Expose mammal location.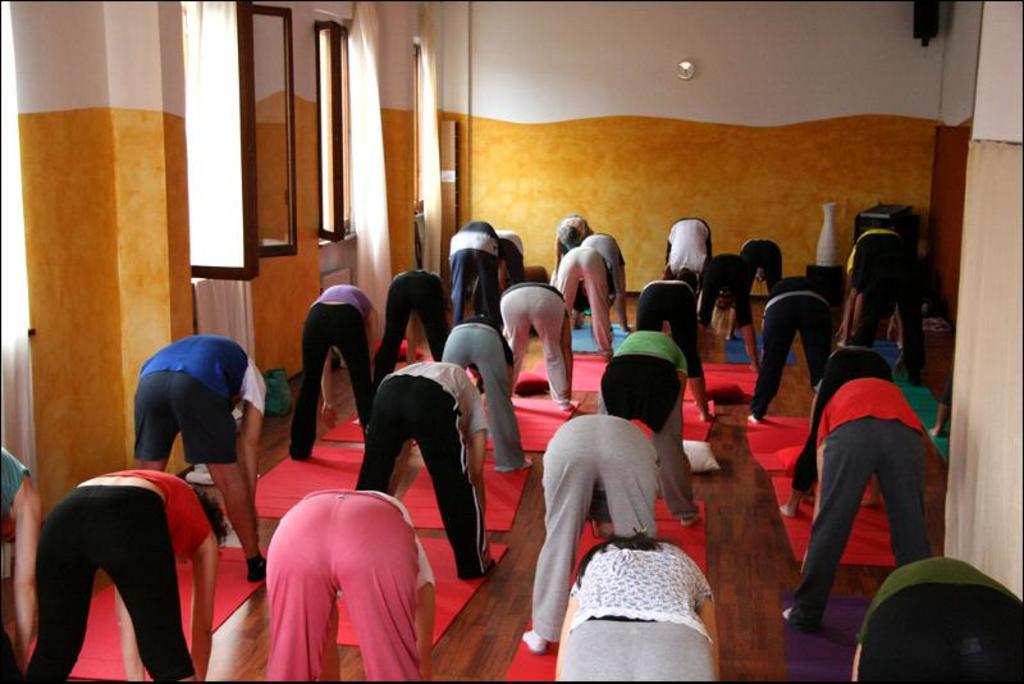
Exposed at 591 322 705 526.
